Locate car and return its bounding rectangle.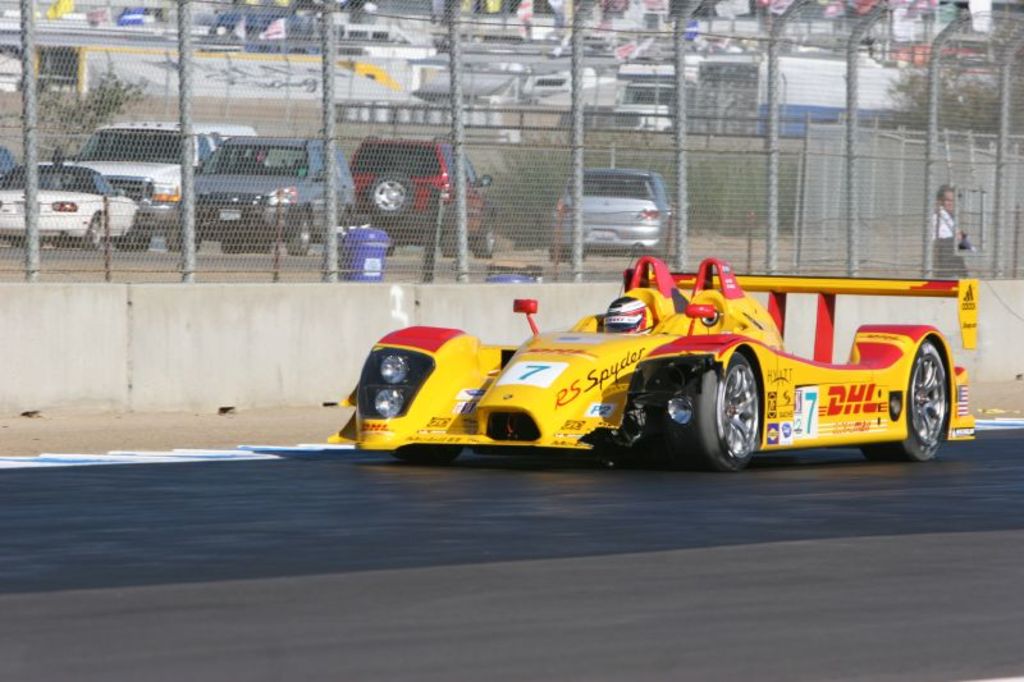
x1=323, y1=256, x2=978, y2=473.
